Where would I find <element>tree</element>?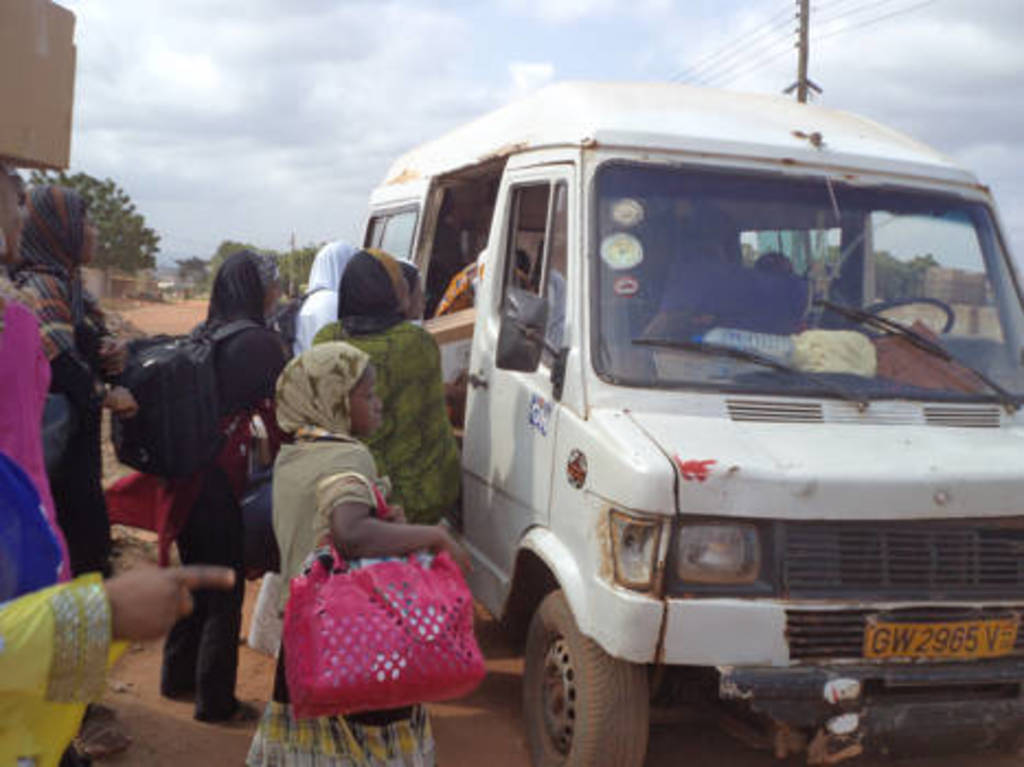
At <bbox>31, 169, 156, 274</bbox>.
